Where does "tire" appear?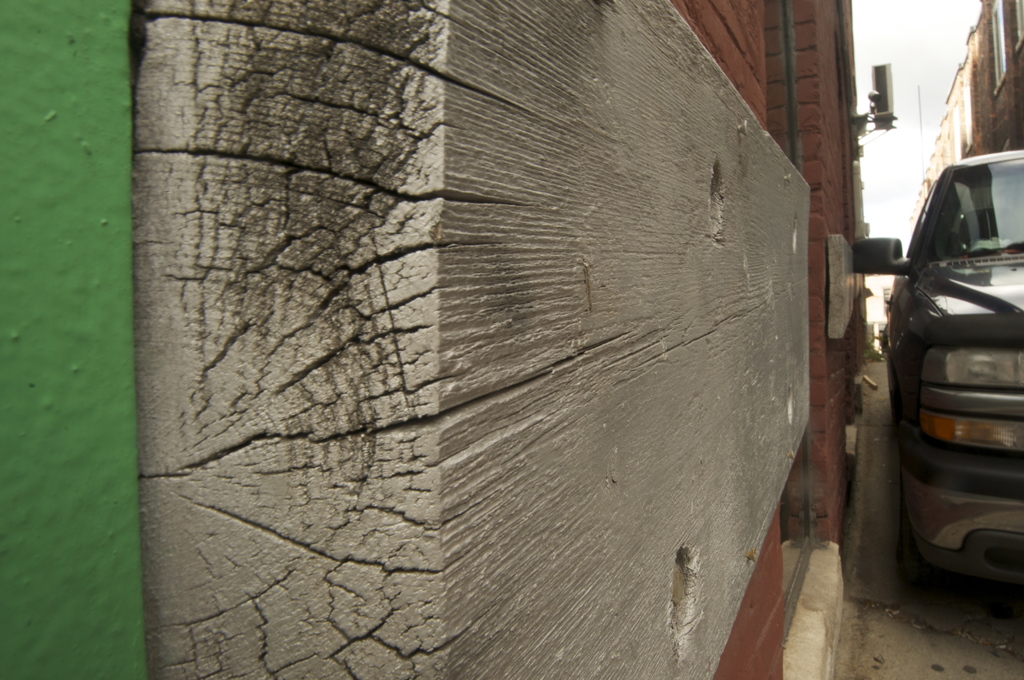
Appears at [x1=900, y1=512, x2=931, y2=593].
